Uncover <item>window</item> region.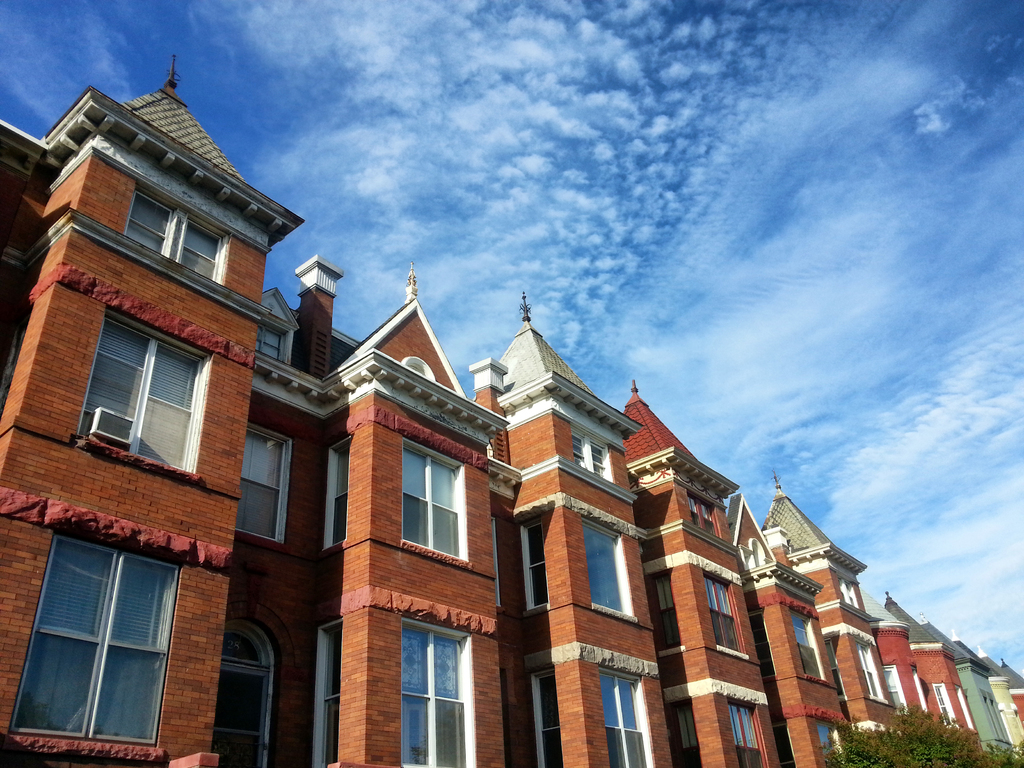
Uncovered: BBox(956, 689, 977, 733).
